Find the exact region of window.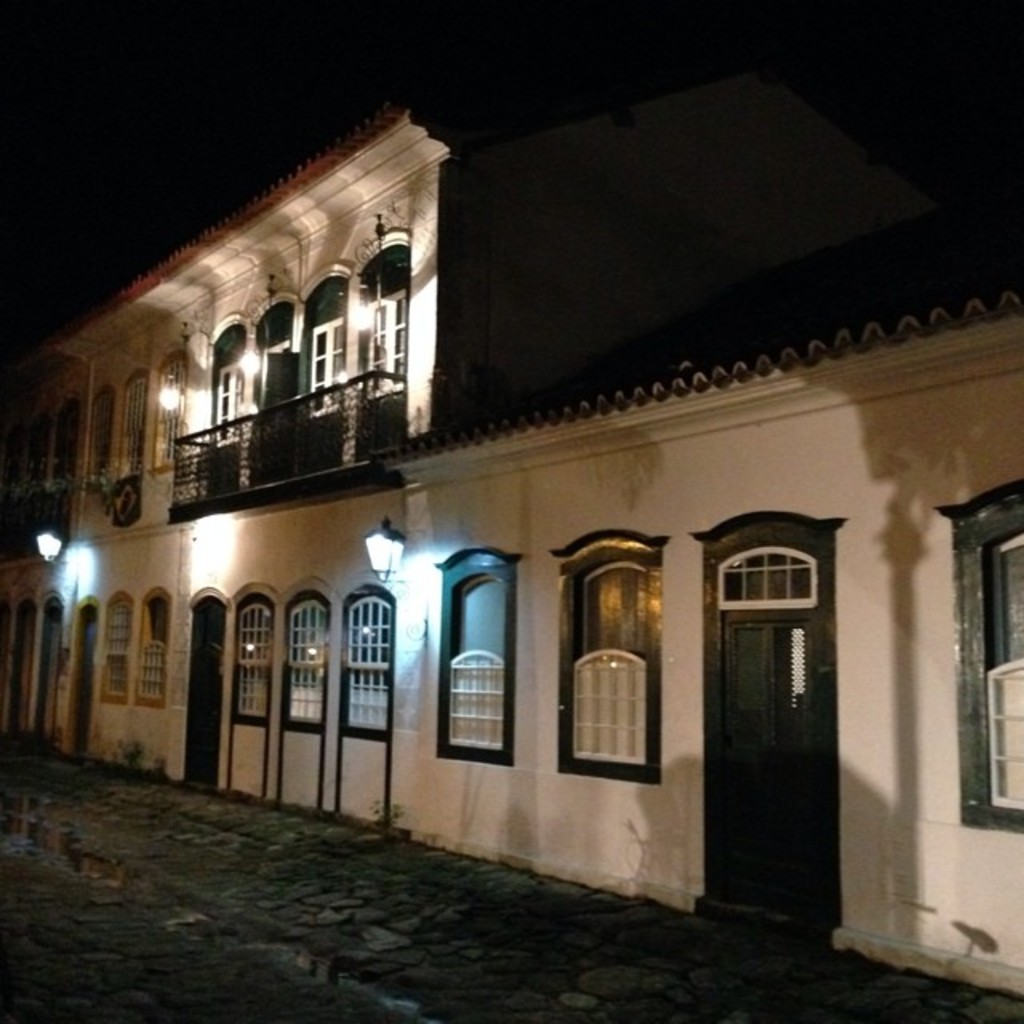
Exact region: {"left": 546, "top": 531, "right": 669, "bottom": 790}.
